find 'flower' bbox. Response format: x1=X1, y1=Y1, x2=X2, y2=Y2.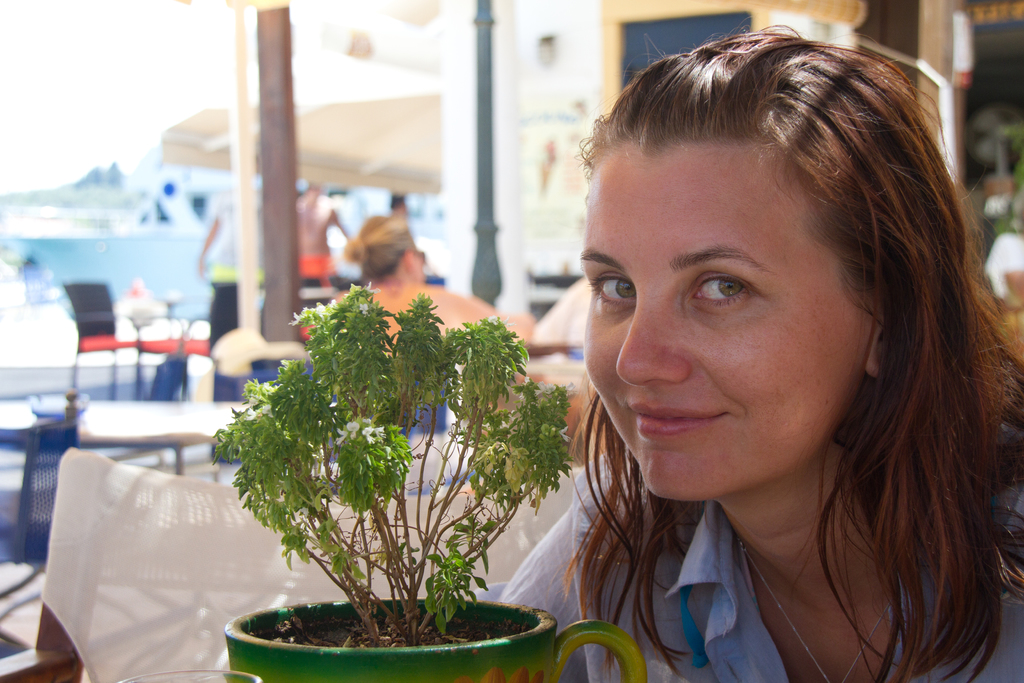
x1=557, y1=425, x2=575, y2=442.
